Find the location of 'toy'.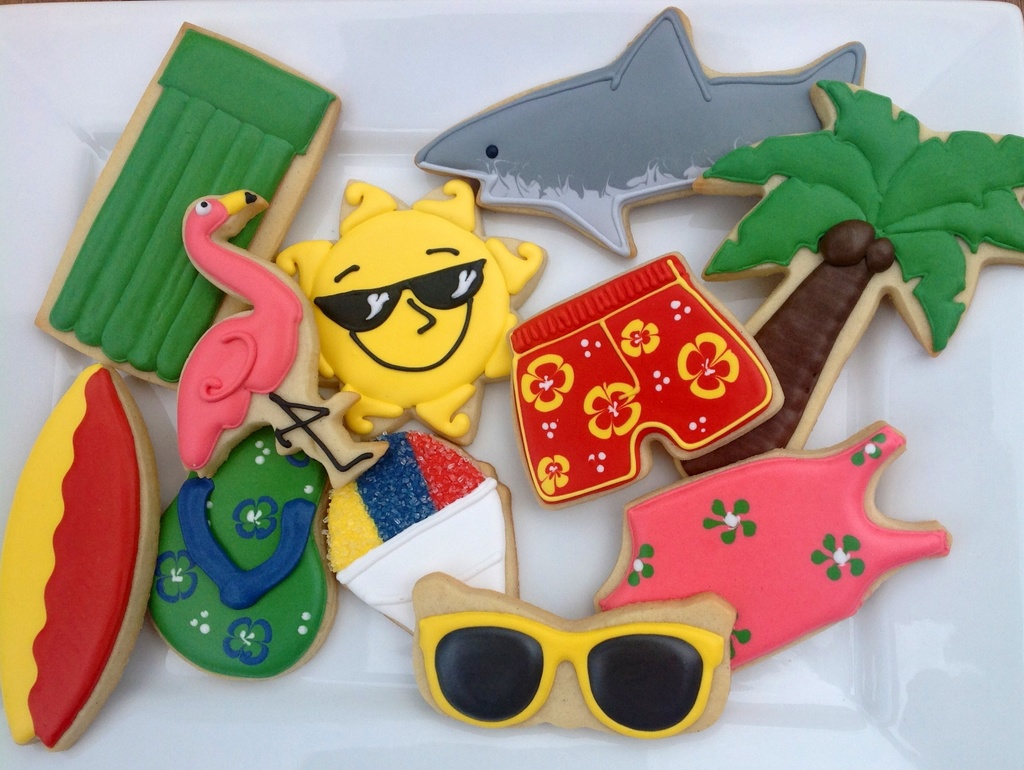
Location: 34, 16, 336, 397.
